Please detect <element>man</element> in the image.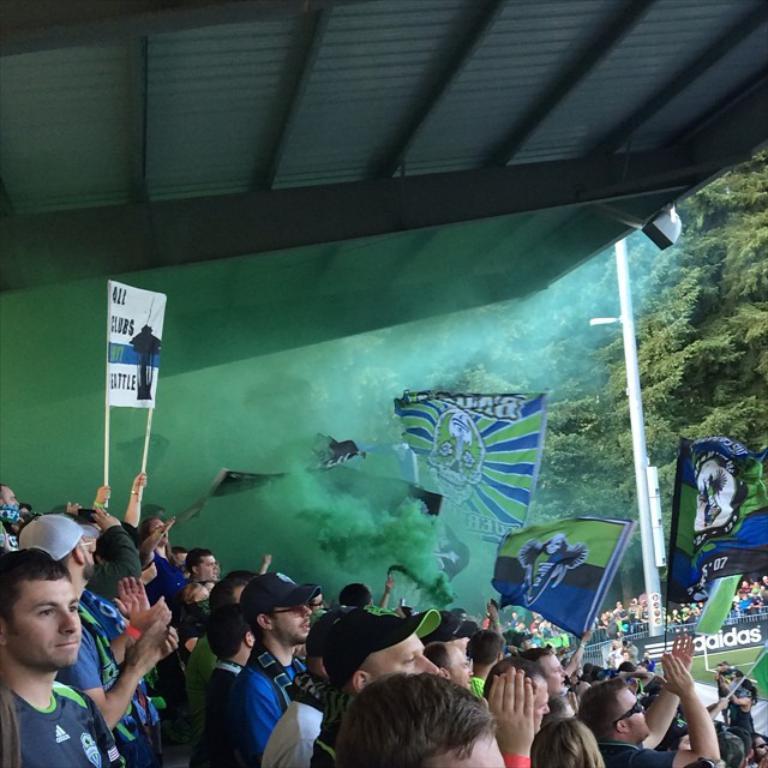
rect(0, 546, 119, 767).
